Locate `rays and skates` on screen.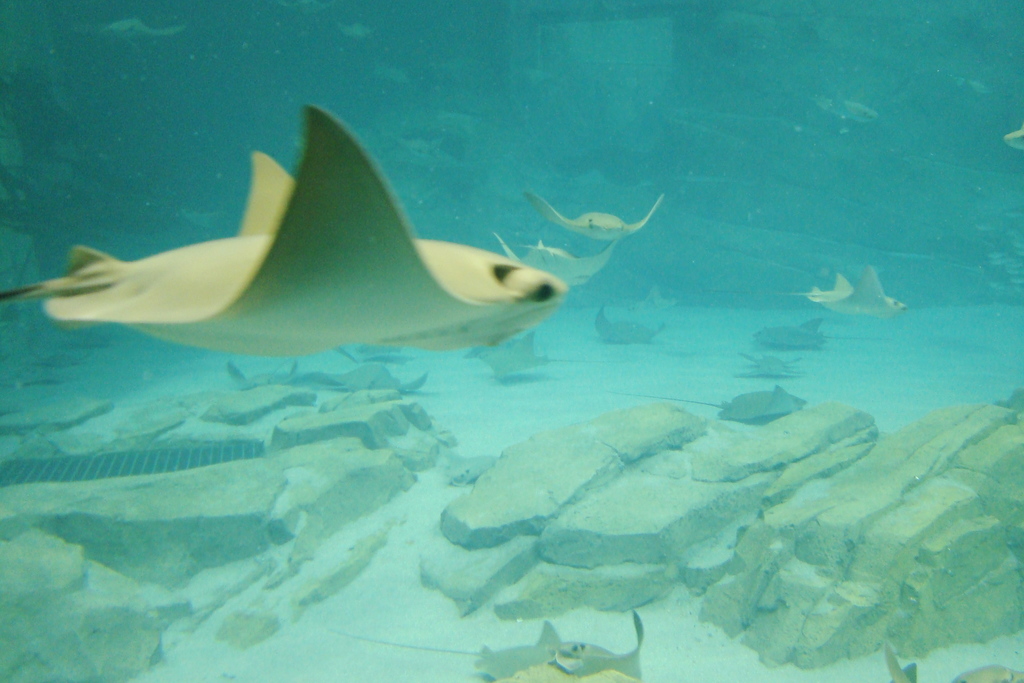
On screen at left=0, top=101, right=571, bottom=358.
